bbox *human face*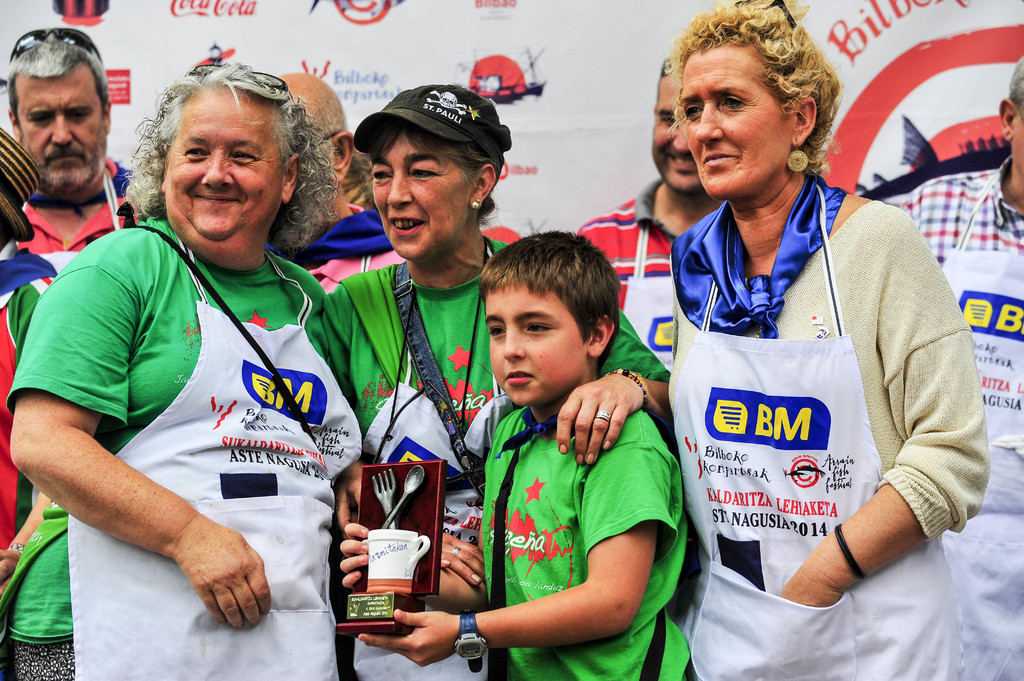
bbox(483, 284, 582, 402)
